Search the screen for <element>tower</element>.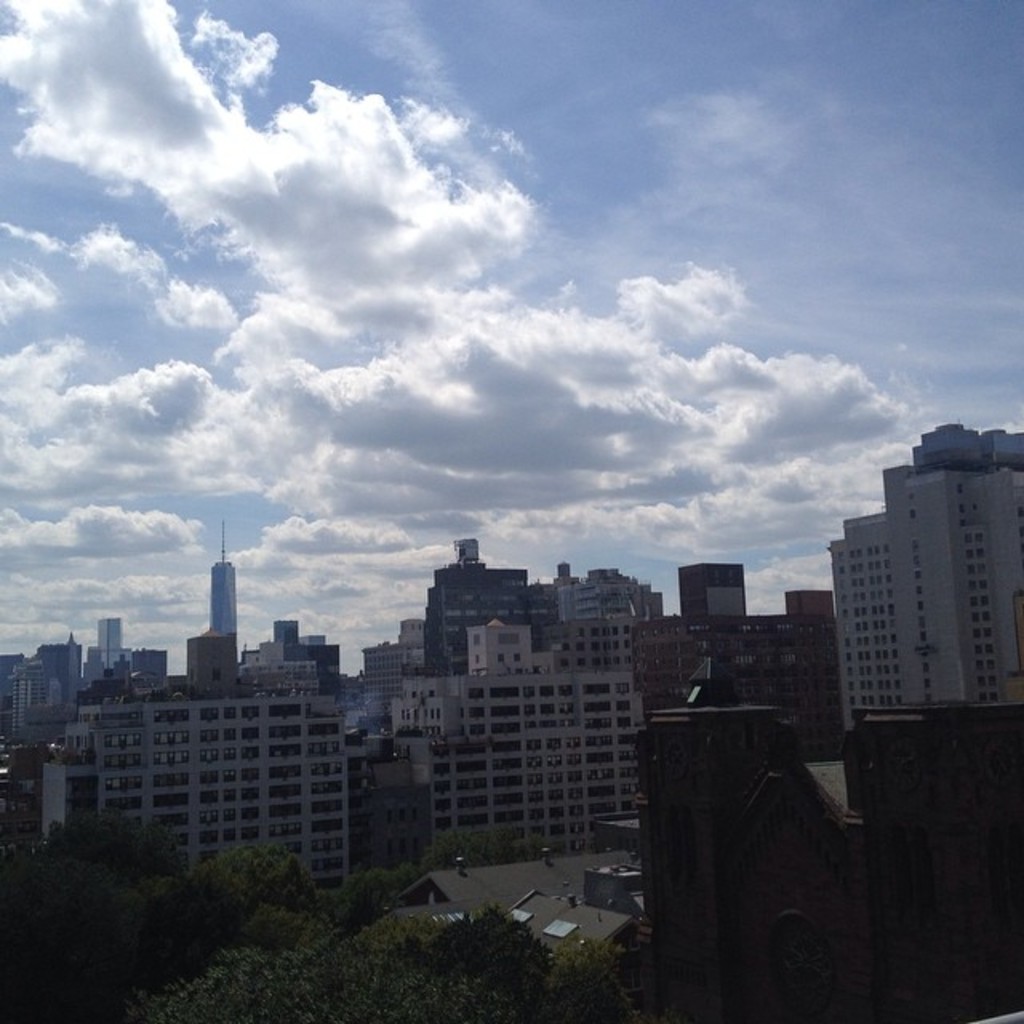
Found at bbox(666, 563, 749, 616).
